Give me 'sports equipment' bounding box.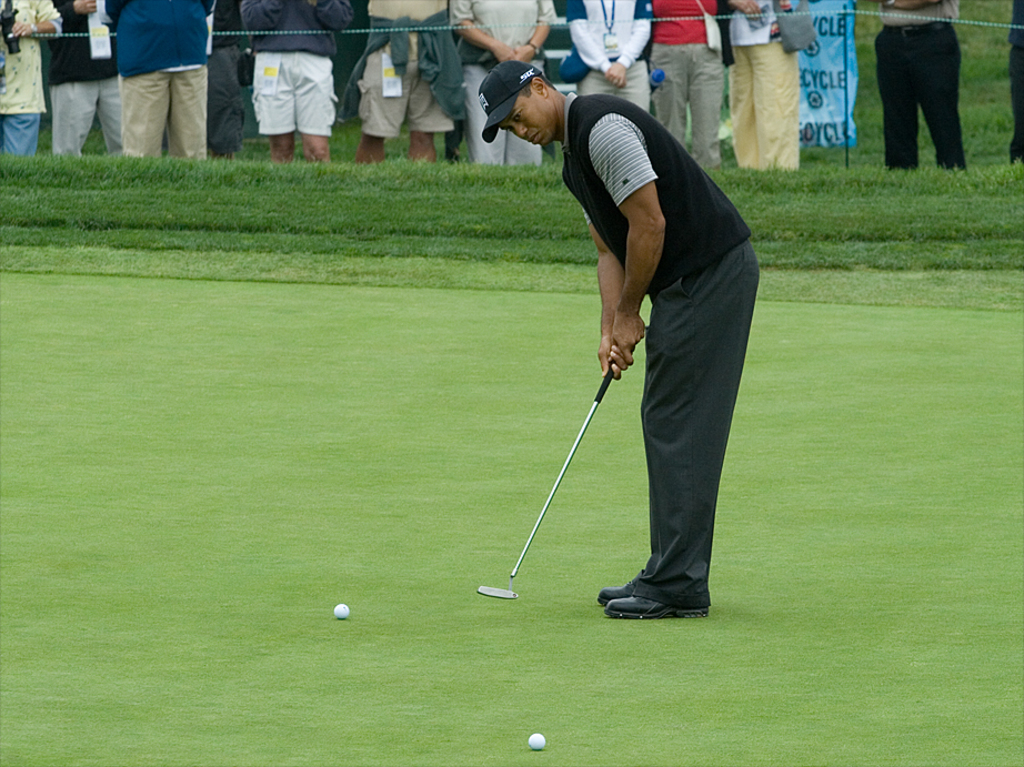
(474, 361, 618, 602).
